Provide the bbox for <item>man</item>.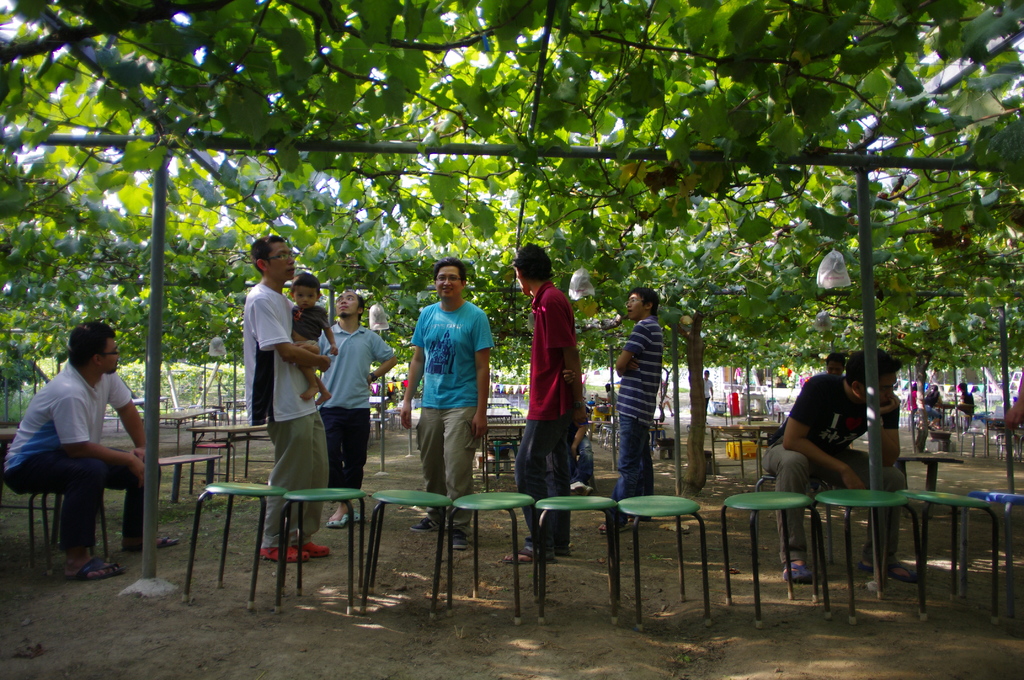
(left=504, top=241, right=588, bottom=560).
